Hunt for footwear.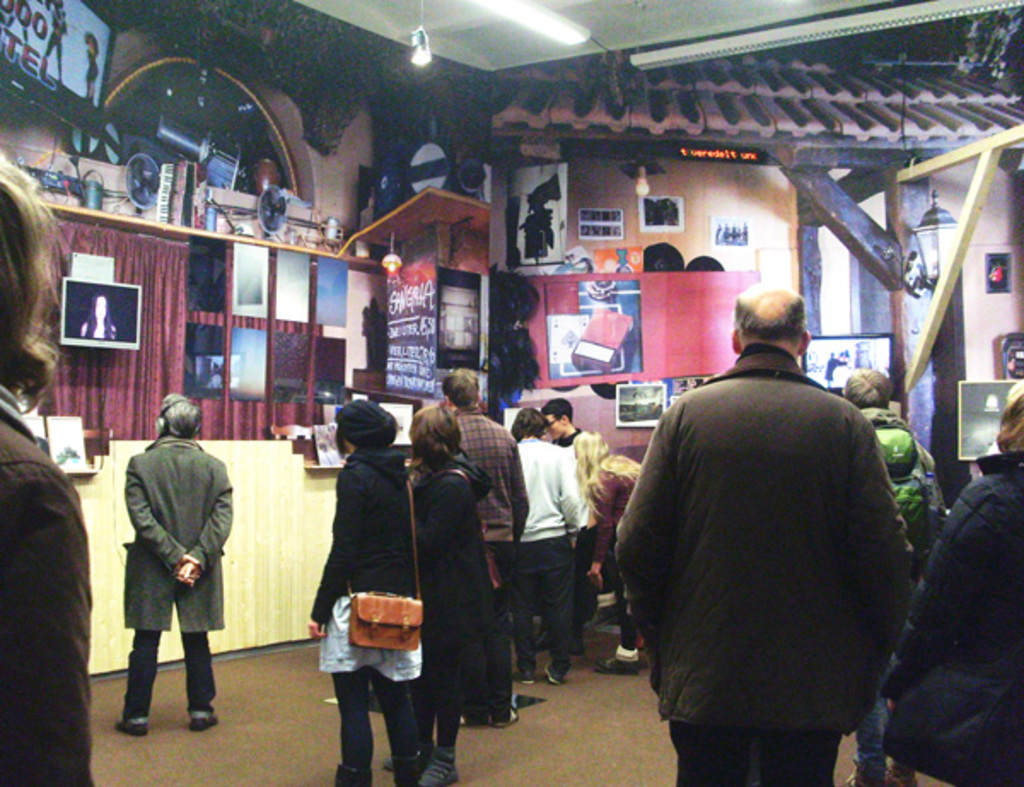
Hunted down at bbox=[495, 710, 515, 724].
